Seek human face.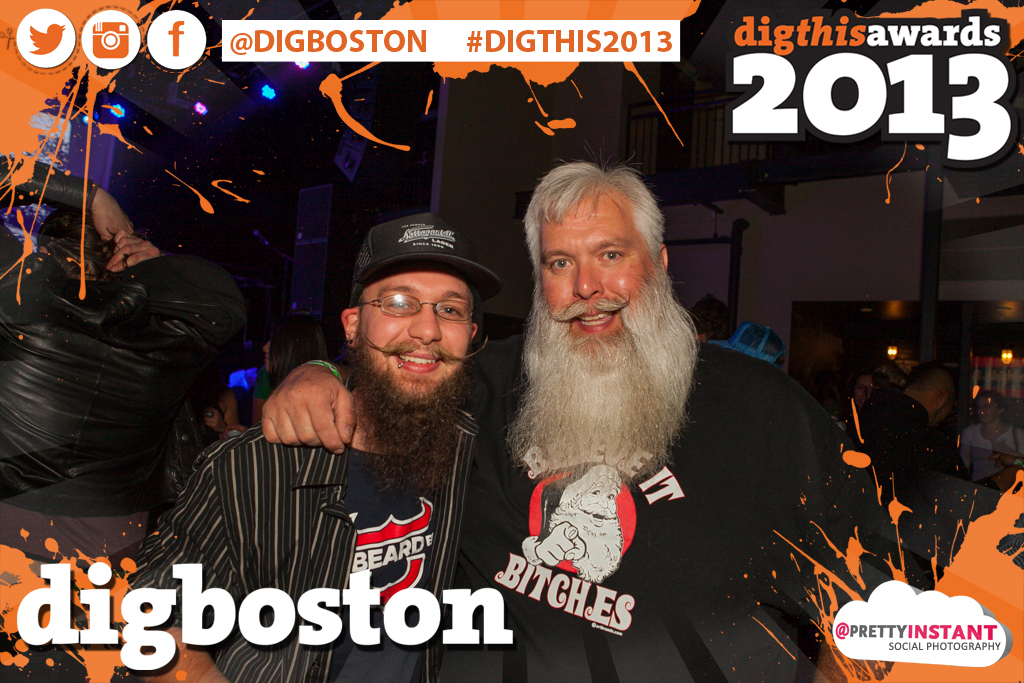
box(541, 194, 662, 356).
